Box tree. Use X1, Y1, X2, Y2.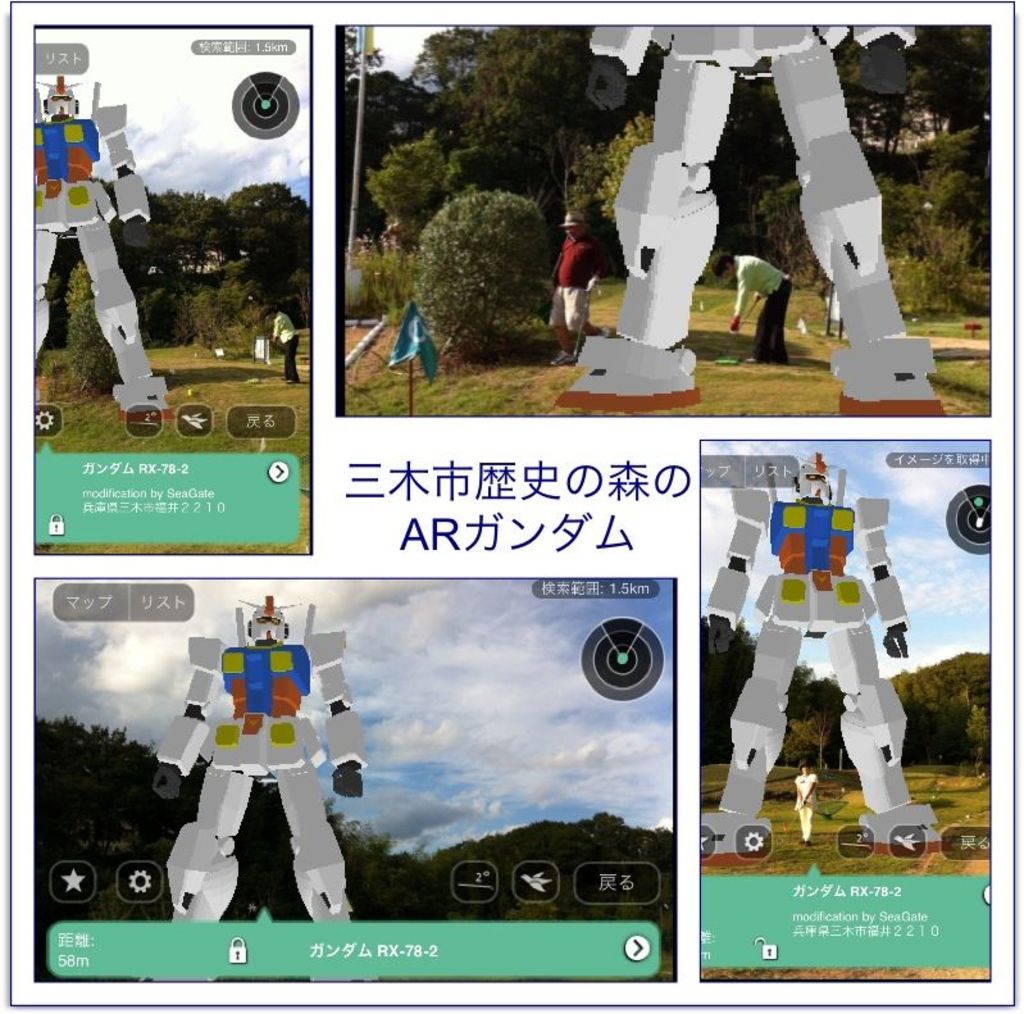
345, 27, 672, 233.
